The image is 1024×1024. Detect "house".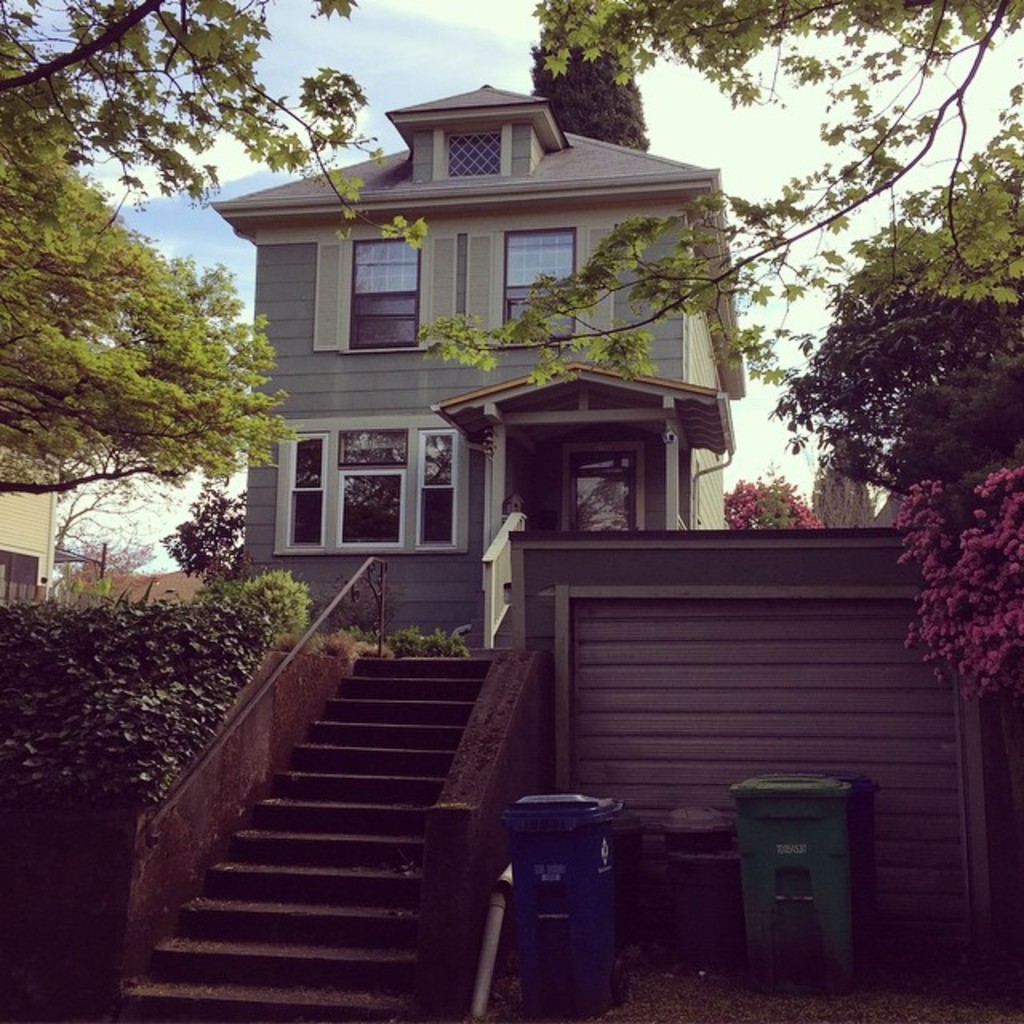
Detection: {"x1": 117, "y1": 69, "x2": 862, "y2": 877}.
